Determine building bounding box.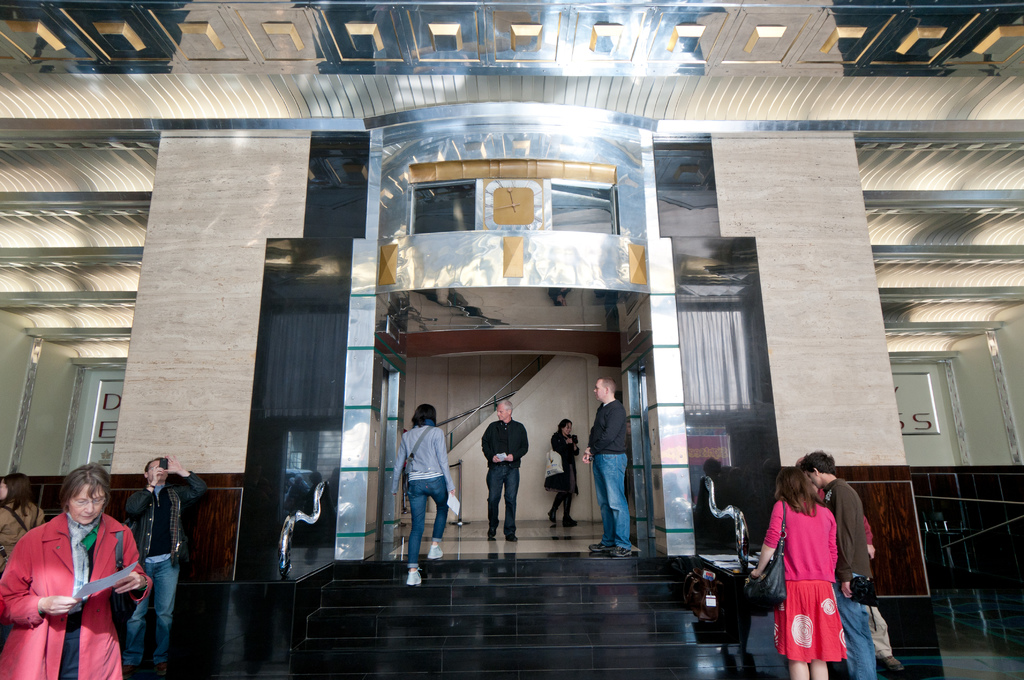
Determined: 0 0 1023 679.
